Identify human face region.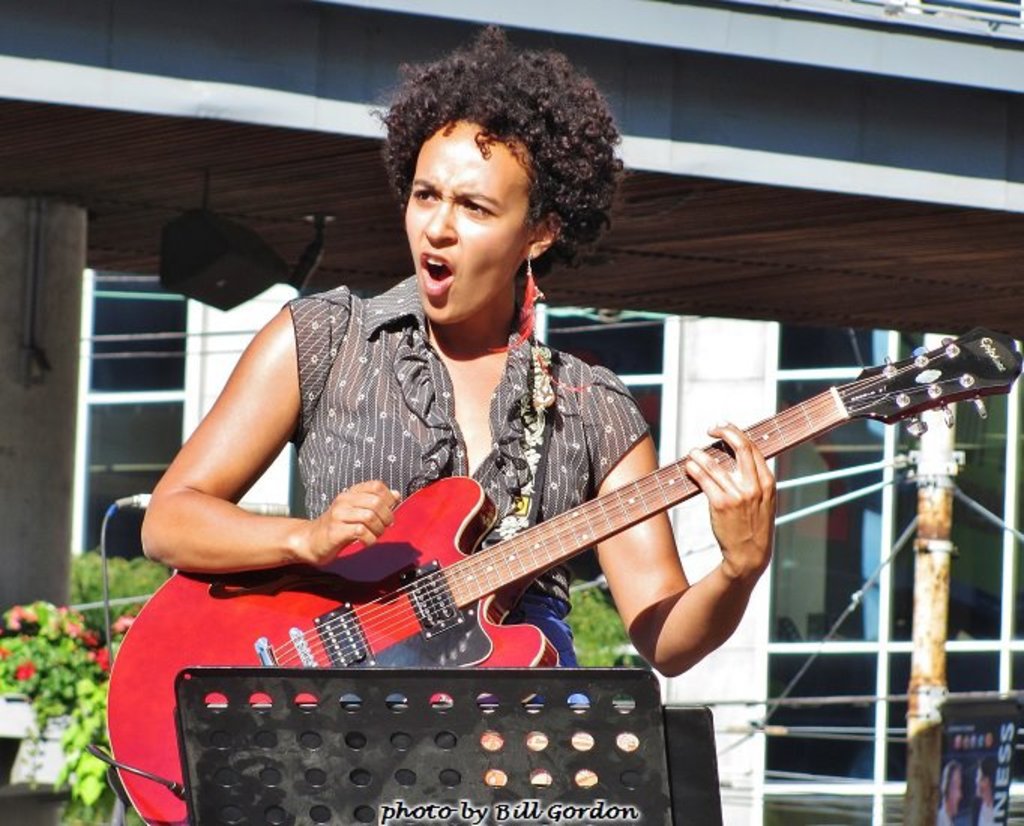
Region: {"x1": 404, "y1": 117, "x2": 535, "y2": 327}.
